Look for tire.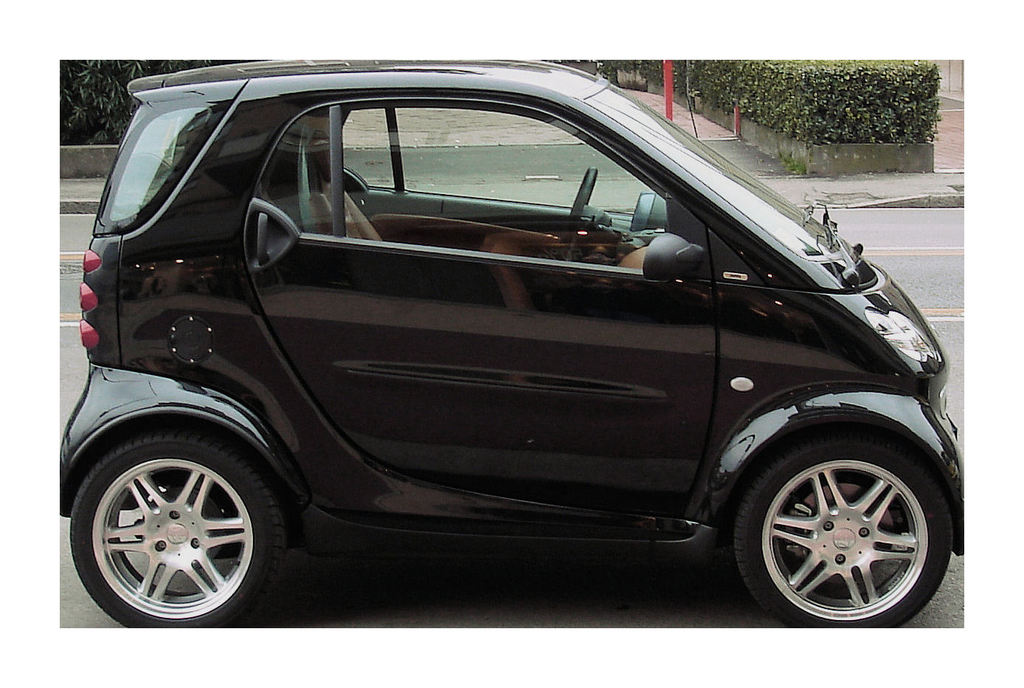
Found: 70/427/283/628.
